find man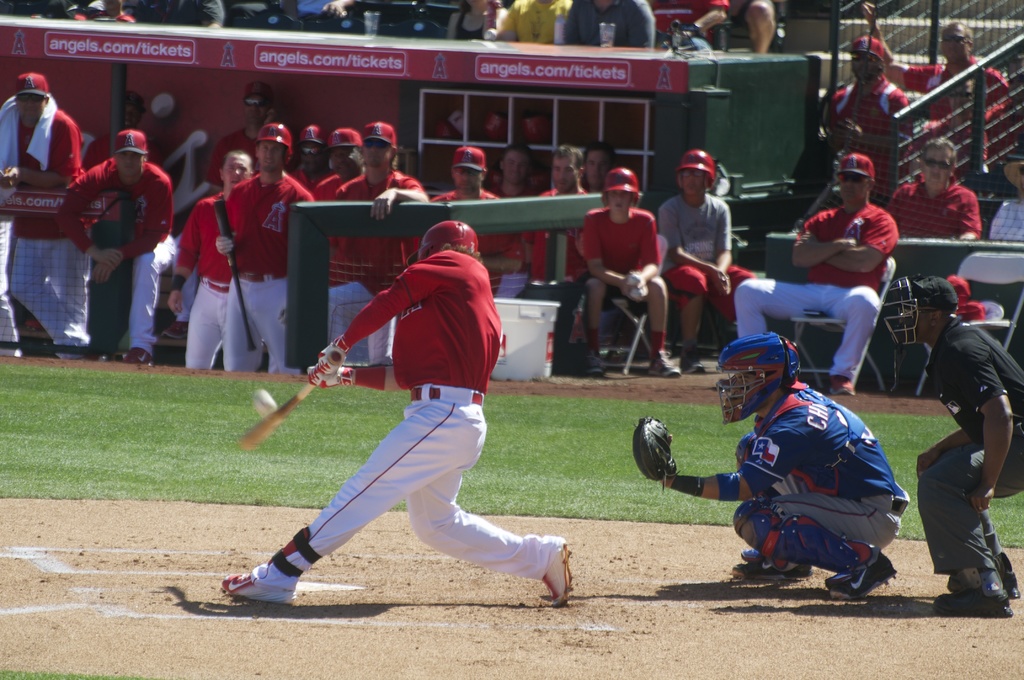
rect(323, 125, 420, 371)
